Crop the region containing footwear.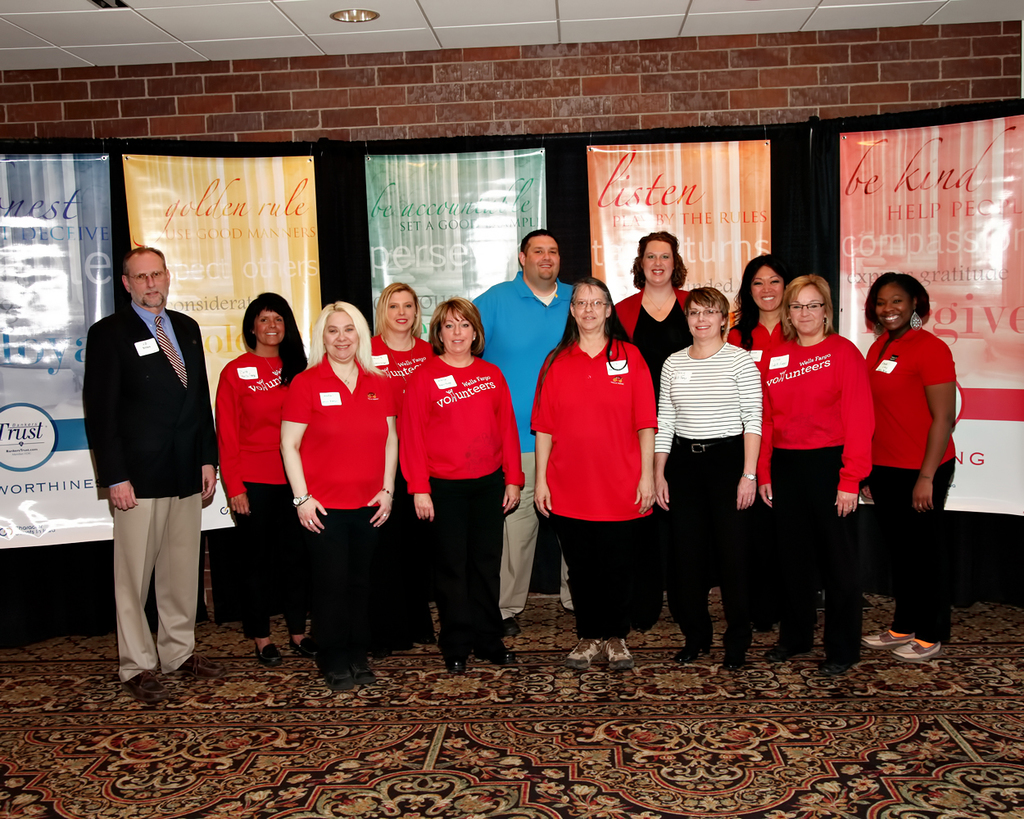
Crop region: l=813, t=651, r=845, b=672.
